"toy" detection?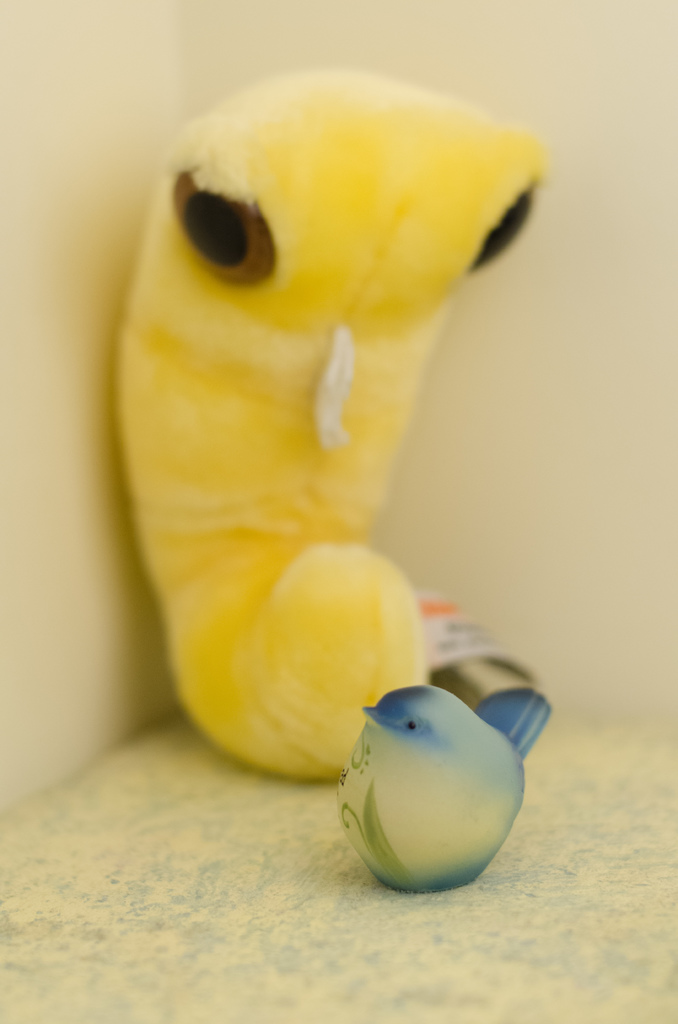
<region>337, 689, 554, 893</region>
